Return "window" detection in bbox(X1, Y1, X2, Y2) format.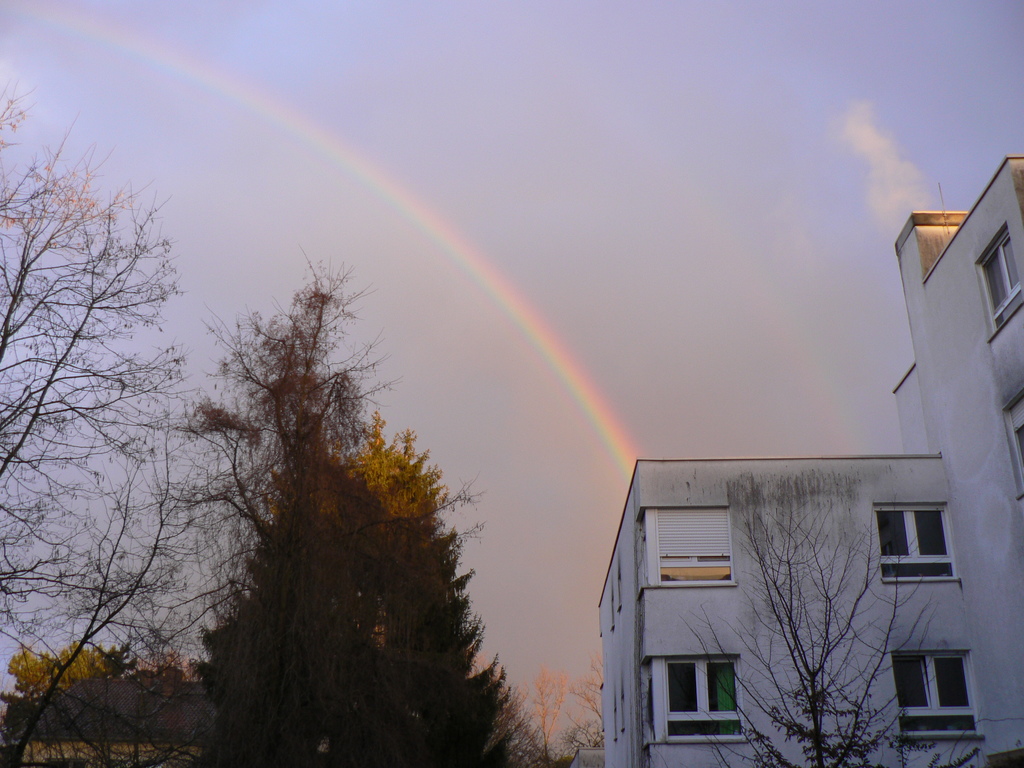
bbox(894, 644, 989, 737).
